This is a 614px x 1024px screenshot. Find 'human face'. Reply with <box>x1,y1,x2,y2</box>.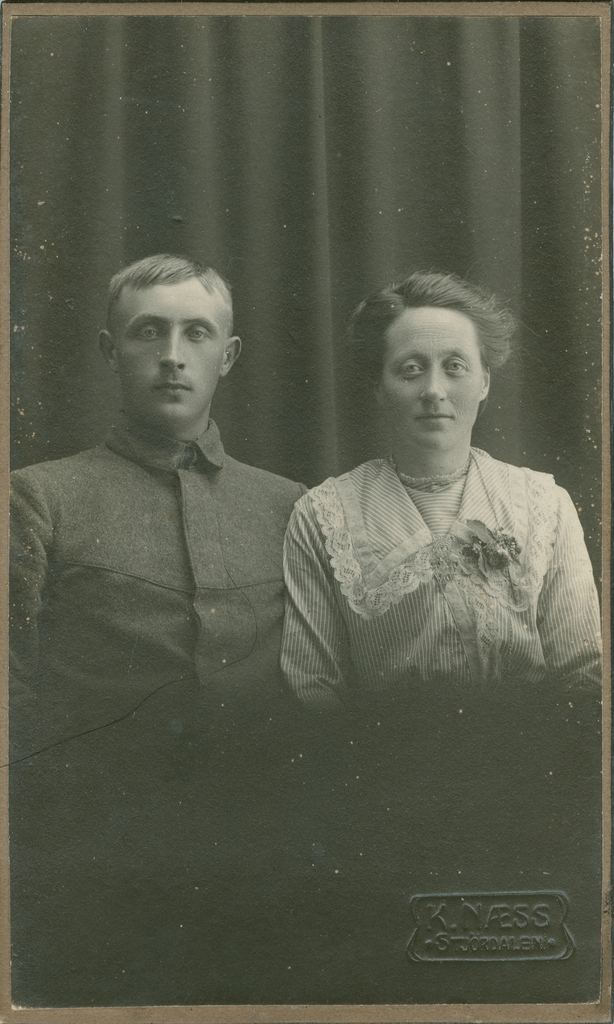
<box>381,301,486,454</box>.
